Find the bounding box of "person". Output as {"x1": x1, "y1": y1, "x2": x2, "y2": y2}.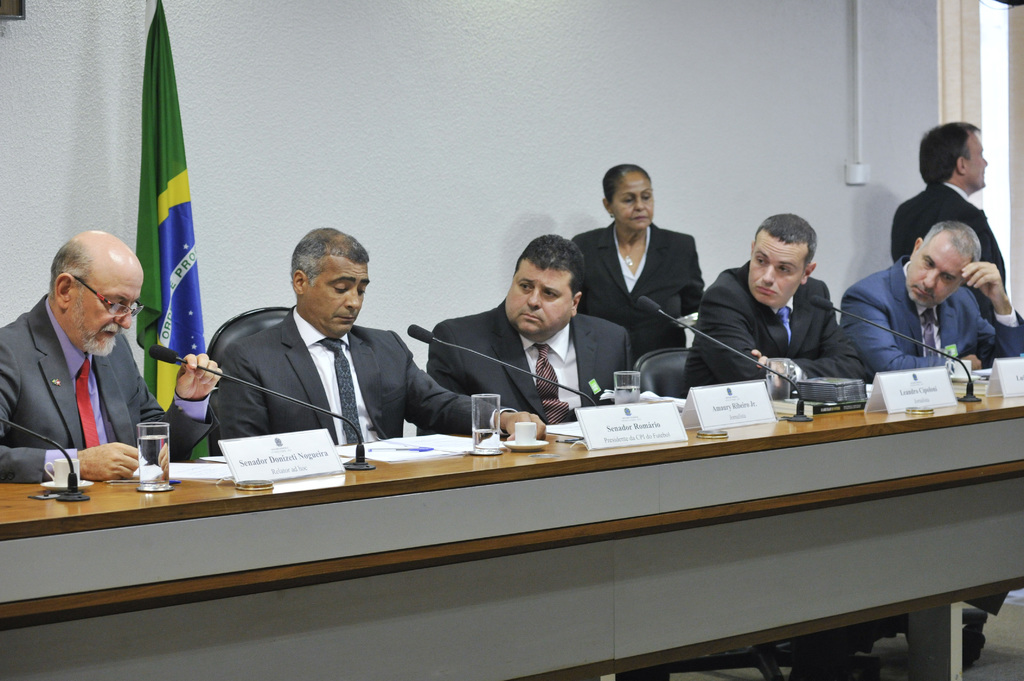
{"x1": 216, "y1": 227, "x2": 548, "y2": 457}.
